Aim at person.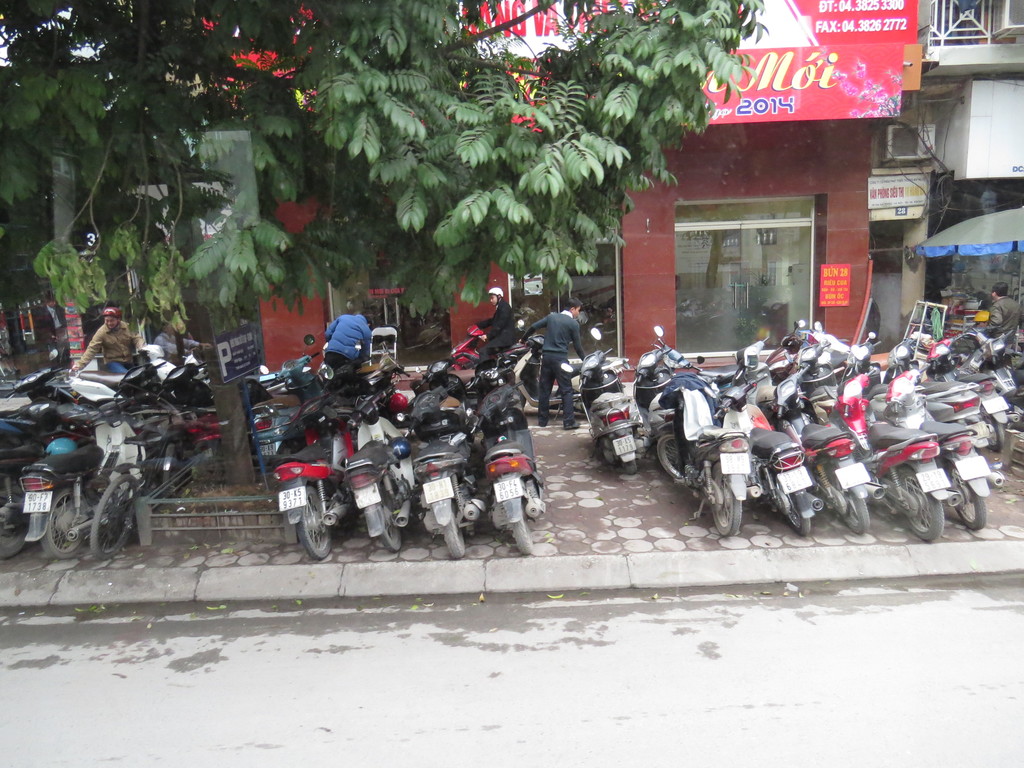
Aimed at l=520, t=298, r=586, b=435.
